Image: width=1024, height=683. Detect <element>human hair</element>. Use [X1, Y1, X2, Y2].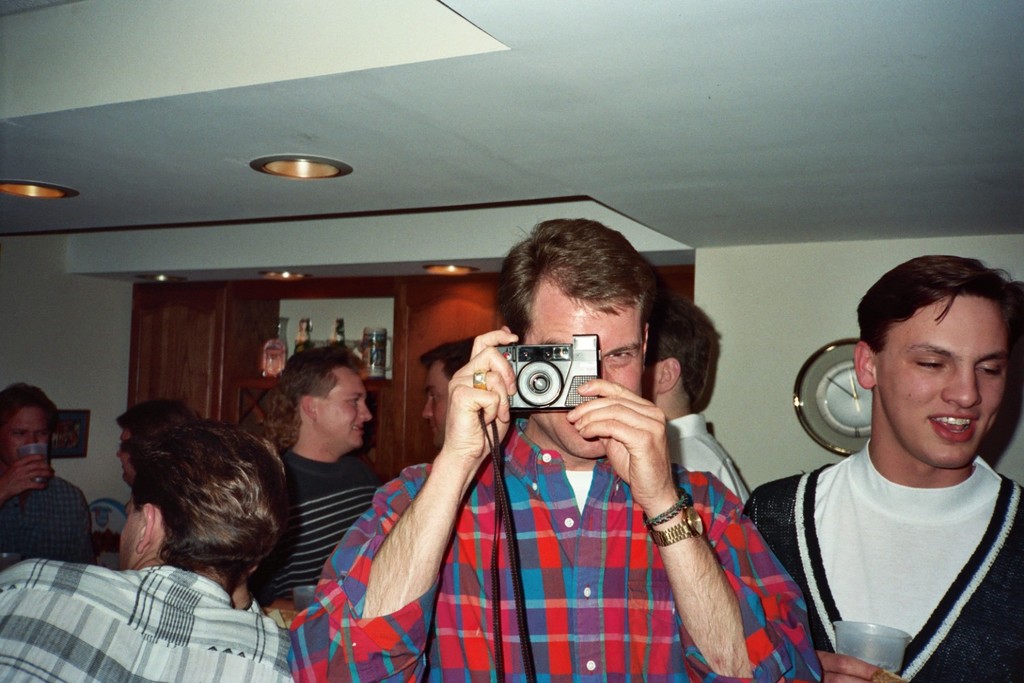
[423, 340, 481, 380].
